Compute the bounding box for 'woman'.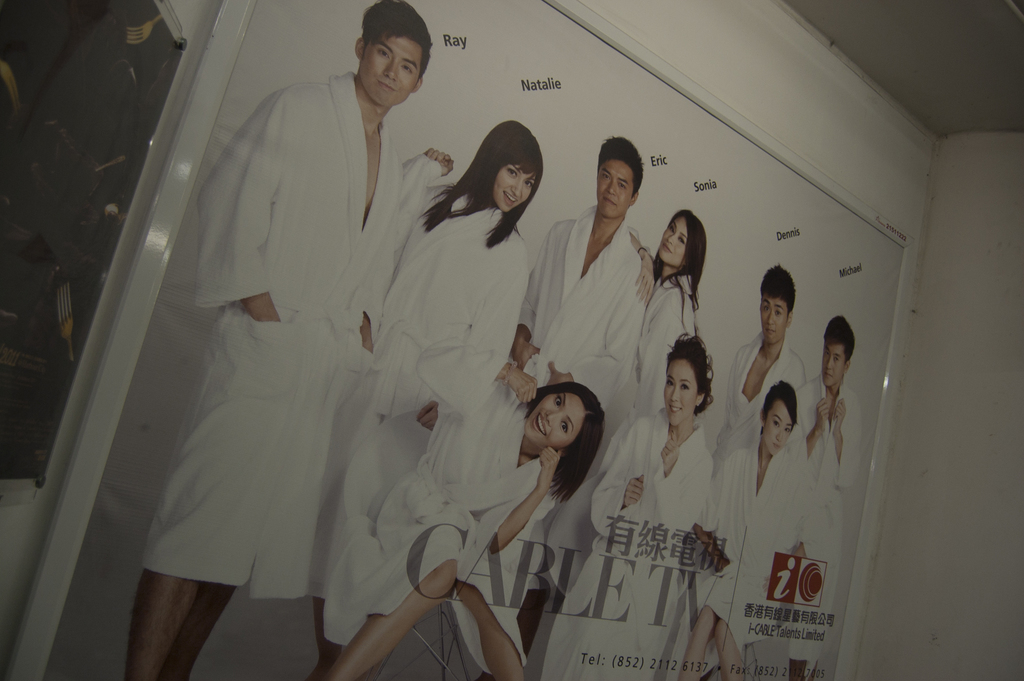
region(541, 328, 707, 680).
